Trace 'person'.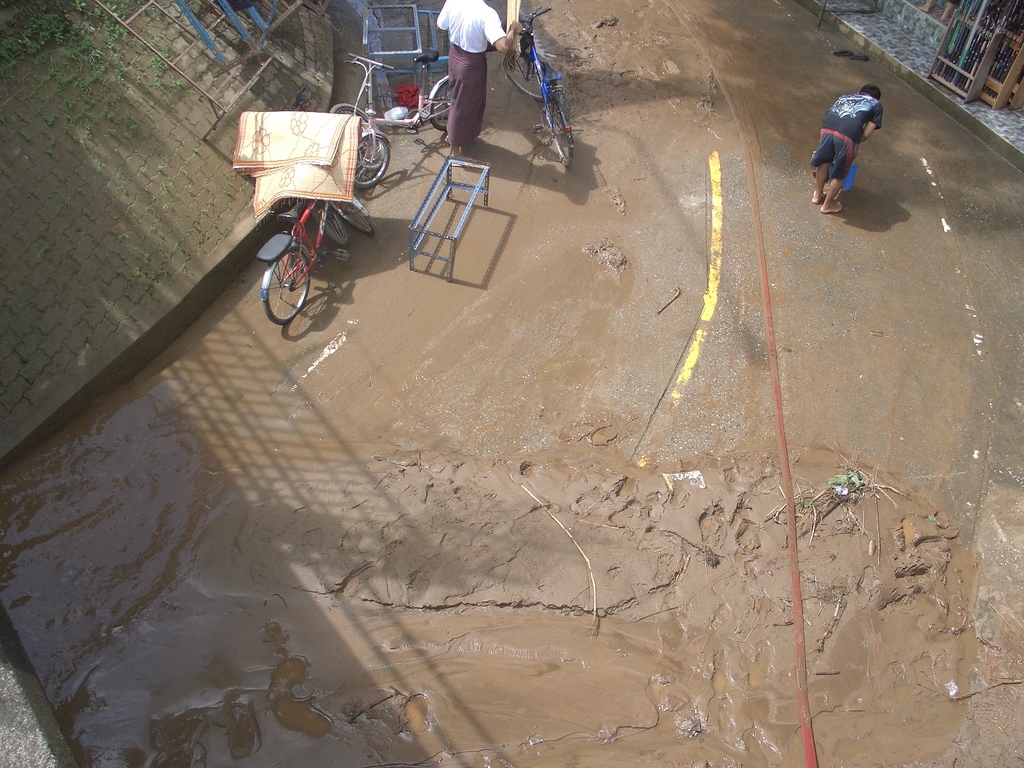
Traced to bbox(433, 0, 525, 161).
